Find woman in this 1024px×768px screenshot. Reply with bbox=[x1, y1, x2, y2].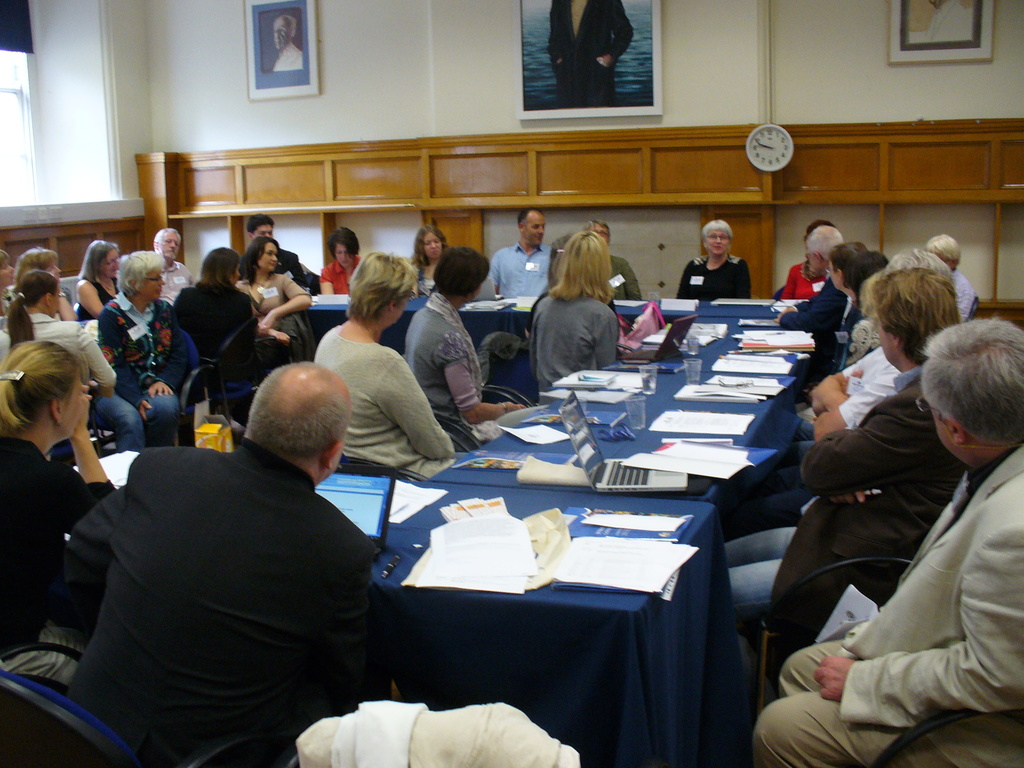
bbox=[403, 245, 526, 445].
